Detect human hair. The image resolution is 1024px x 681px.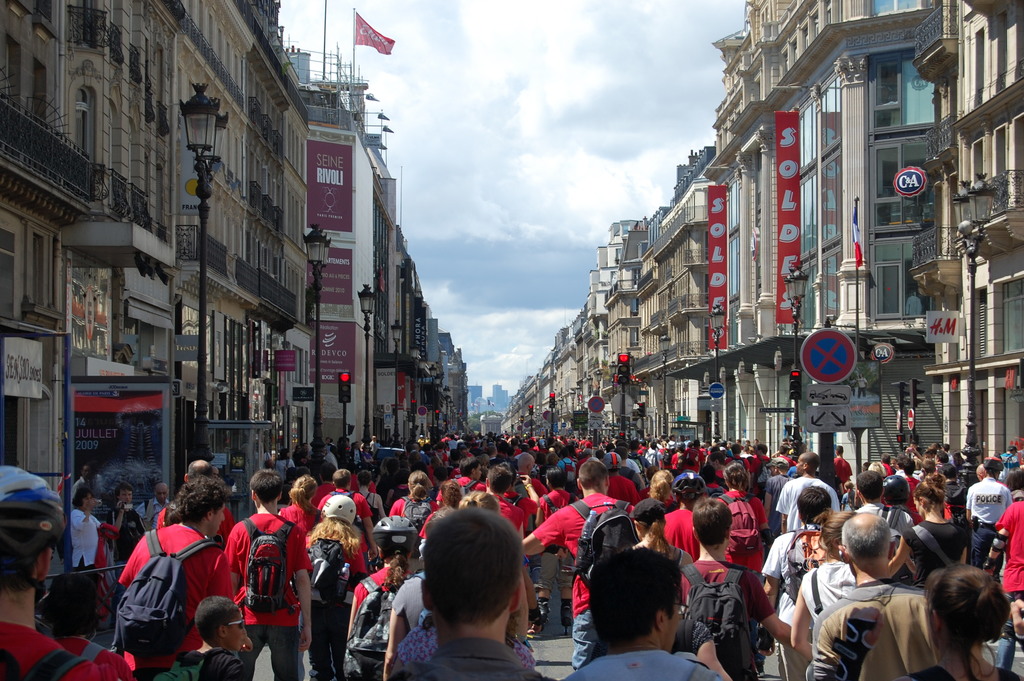
417:498:534:621.
